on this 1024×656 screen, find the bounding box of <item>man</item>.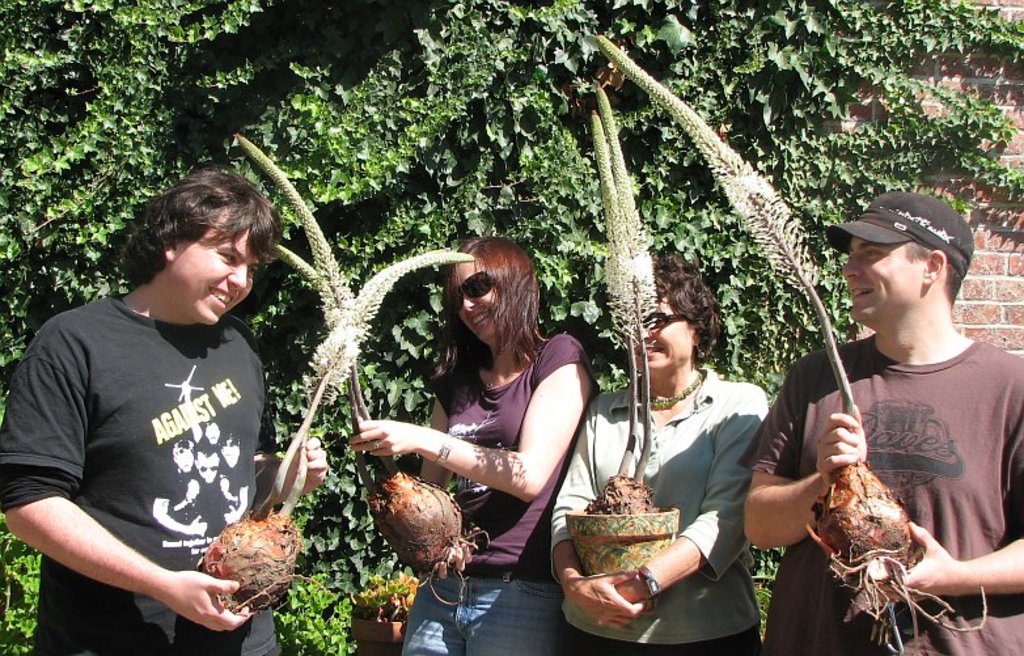
Bounding box: box(0, 162, 335, 655).
